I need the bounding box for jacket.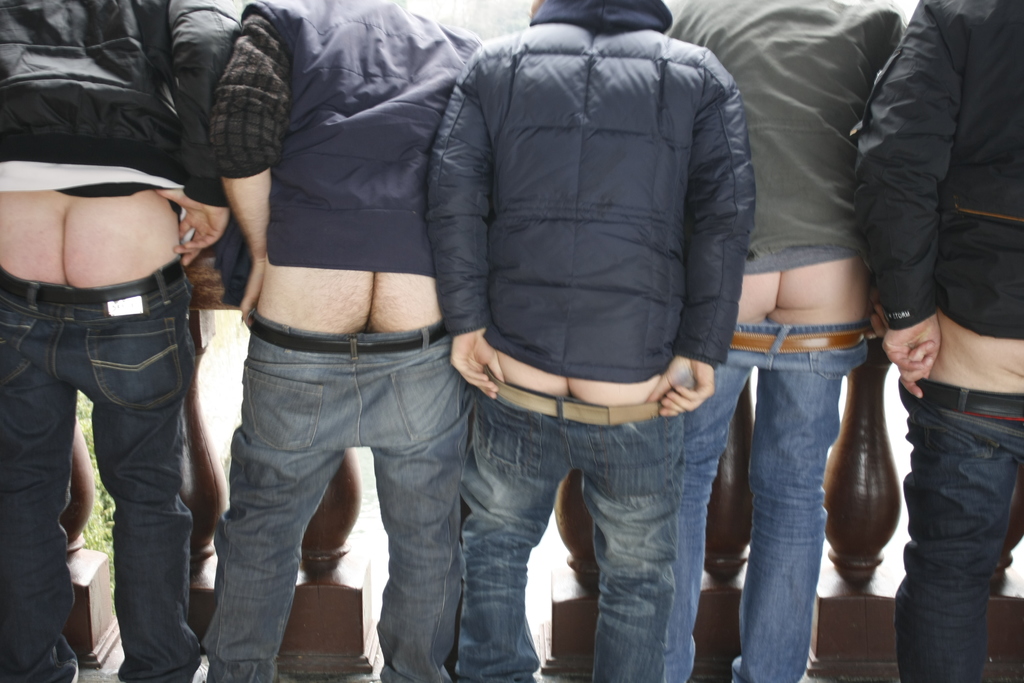
Here it is: [x1=829, y1=33, x2=1021, y2=454].
